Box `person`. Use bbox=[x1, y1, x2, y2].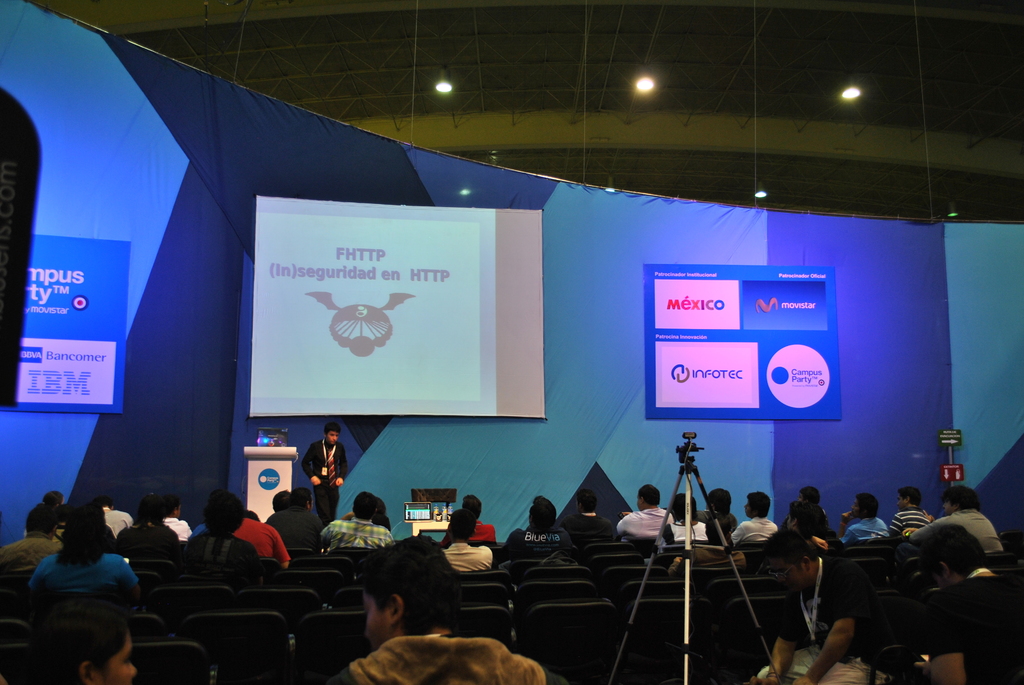
bbox=[0, 507, 63, 567].
